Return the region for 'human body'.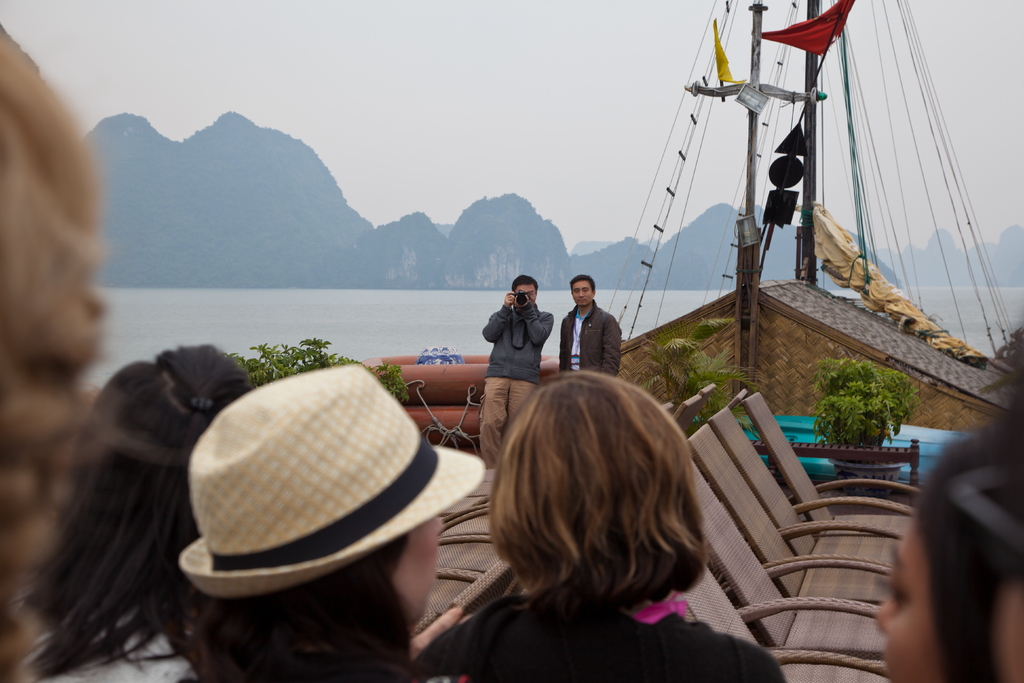
{"left": 551, "top": 299, "right": 616, "bottom": 372}.
